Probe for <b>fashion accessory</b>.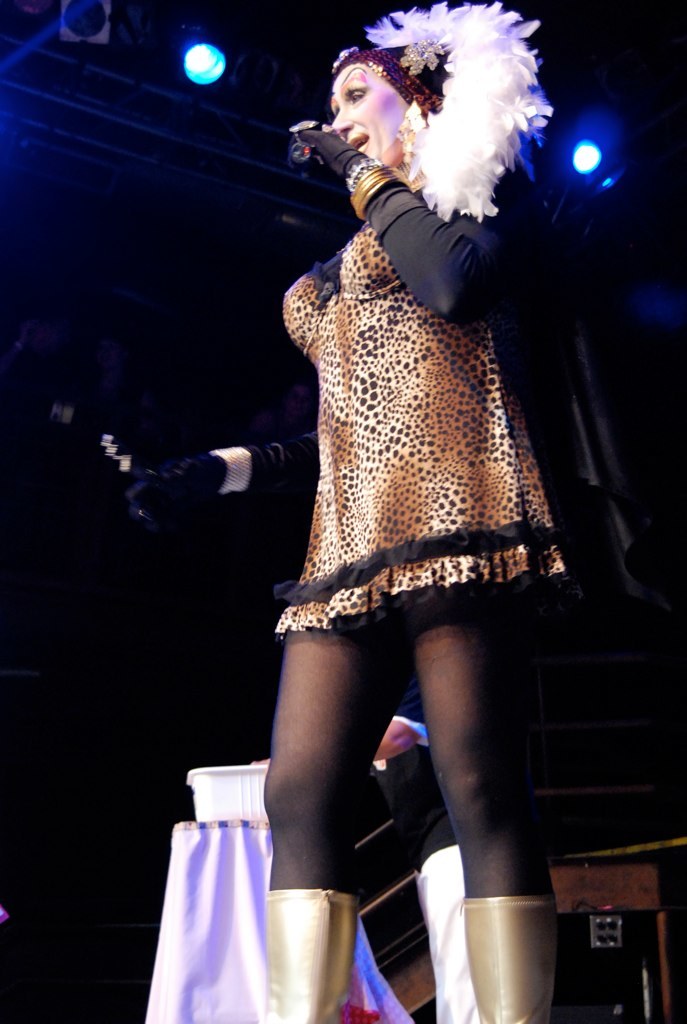
Probe result: <box>323,3,559,219</box>.
